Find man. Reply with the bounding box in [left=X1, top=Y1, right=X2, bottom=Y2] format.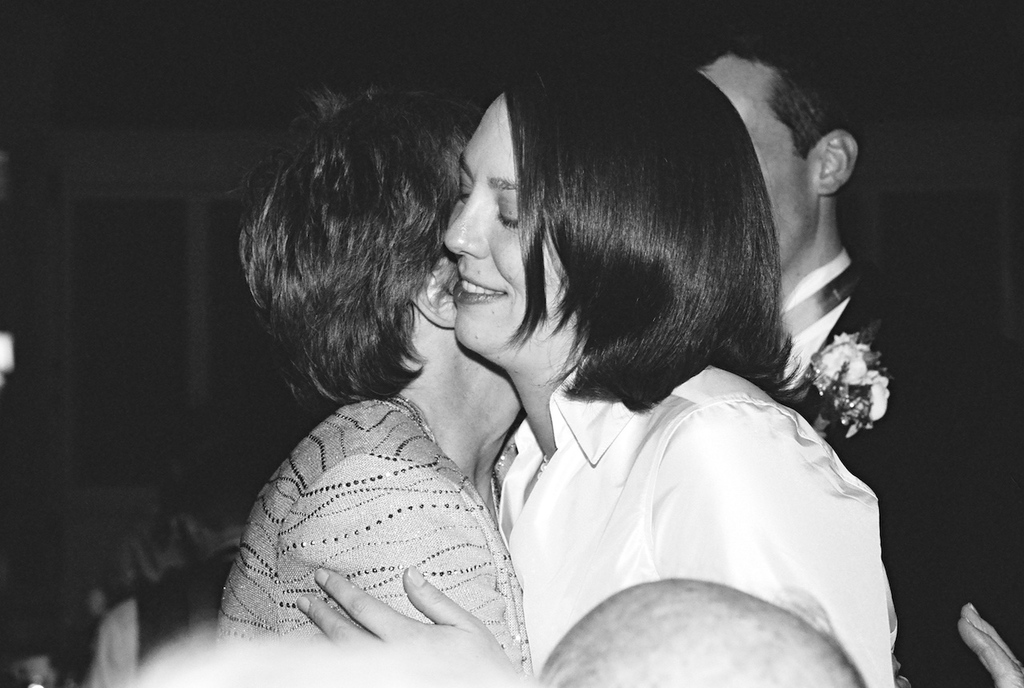
[left=696, top=38, right=935, bottom=684].
